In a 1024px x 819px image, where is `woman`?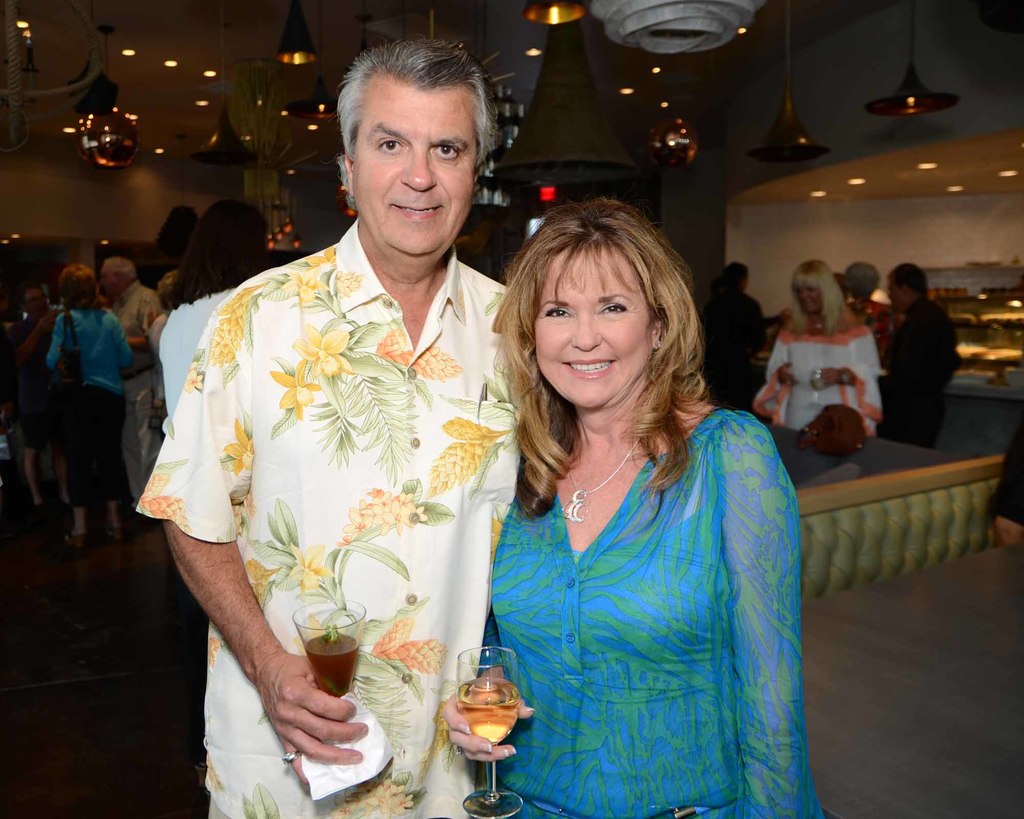
region(751, 261, 883, 445).
